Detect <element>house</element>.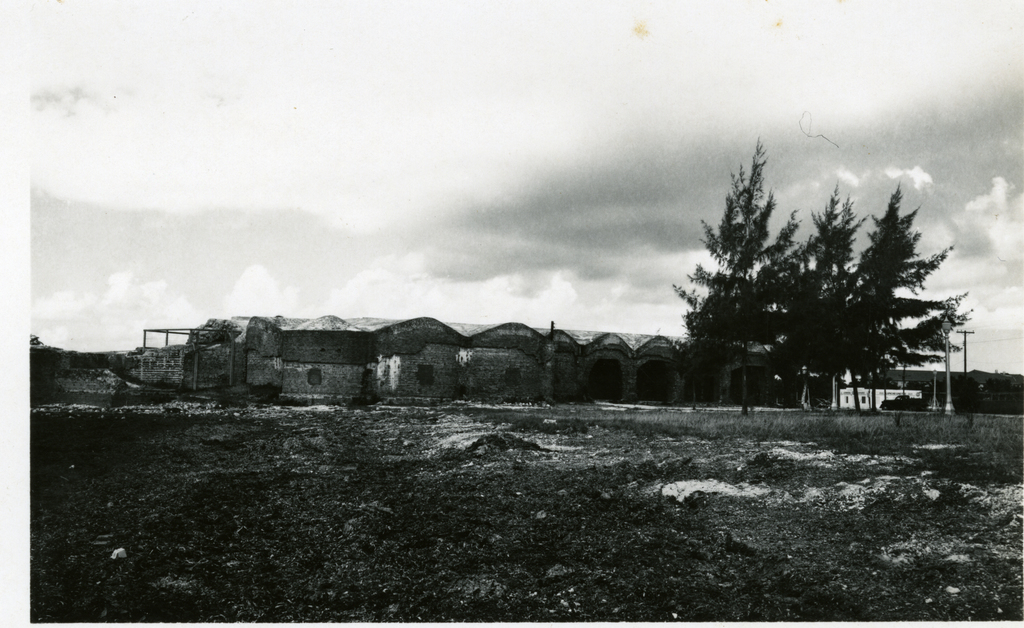
Detected at (781, 335, 830, 413).
